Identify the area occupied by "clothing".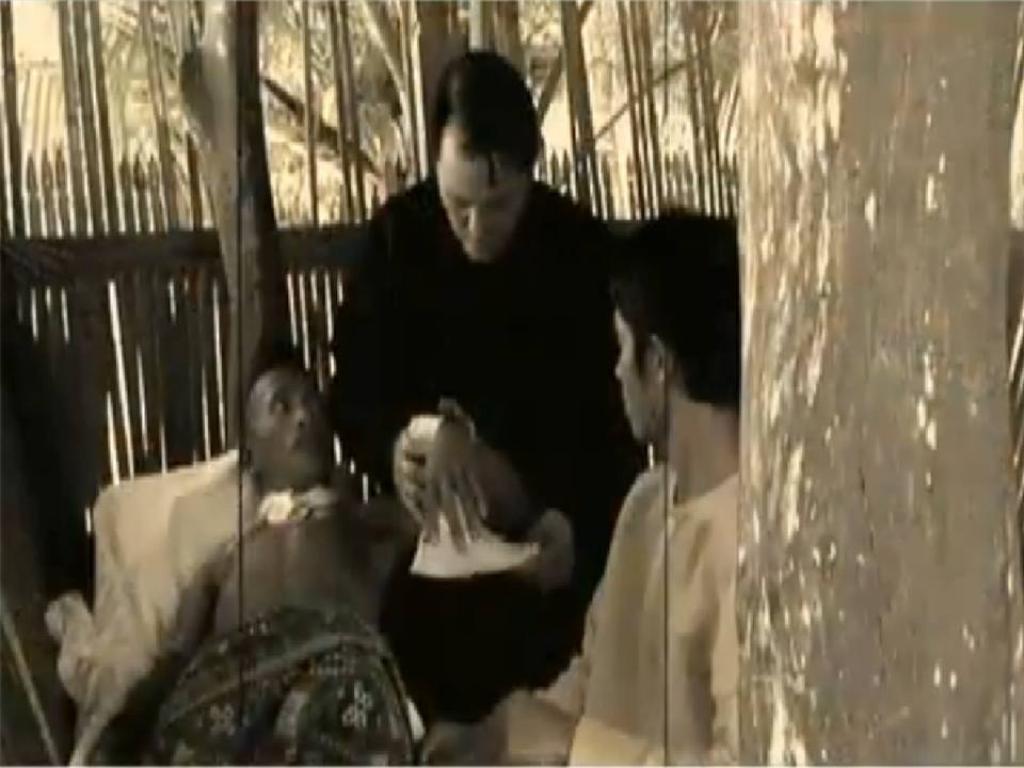
Area: rect(321, 107, 646, 624).
